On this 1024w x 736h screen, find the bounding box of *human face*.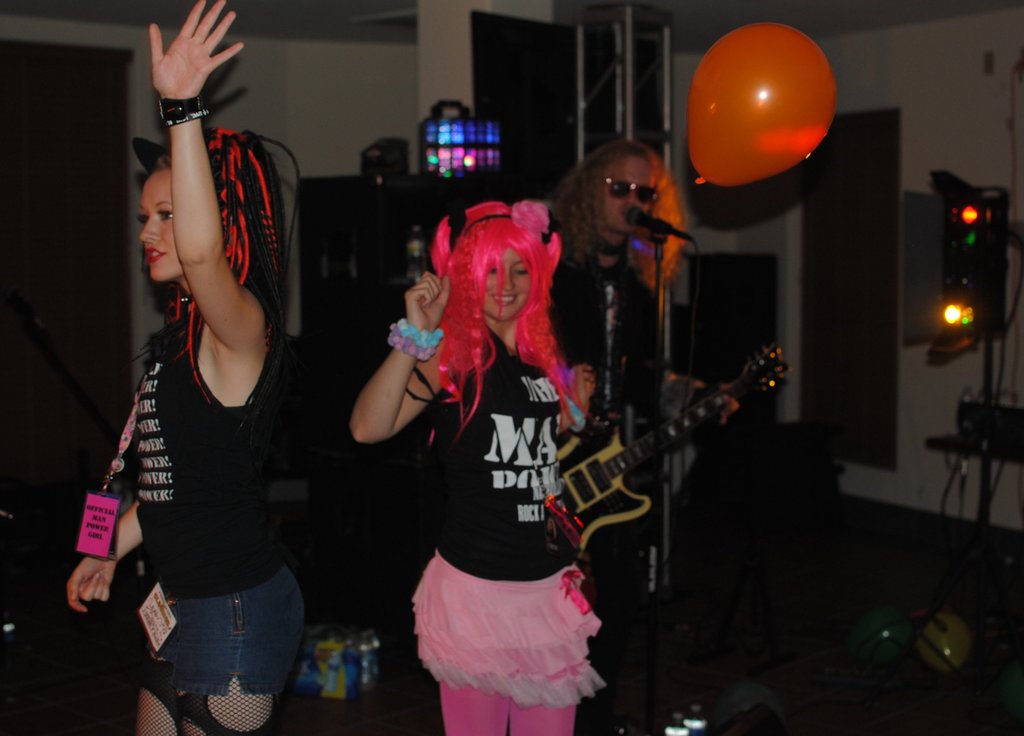
Bounding box: <region>140, 167, 184, 283</region>.
